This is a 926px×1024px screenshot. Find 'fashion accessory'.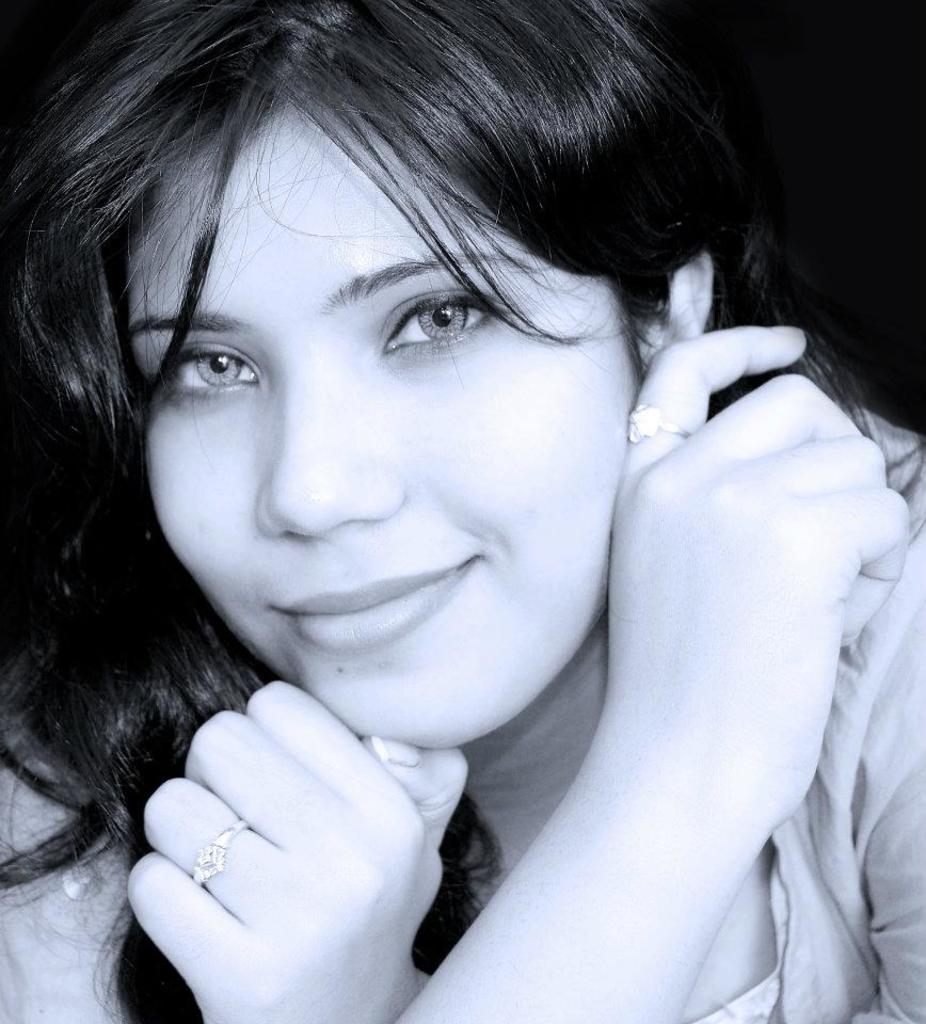
Bounding box: {"left": 624, "top": 402, "right": 688, "bottom": 450}.
